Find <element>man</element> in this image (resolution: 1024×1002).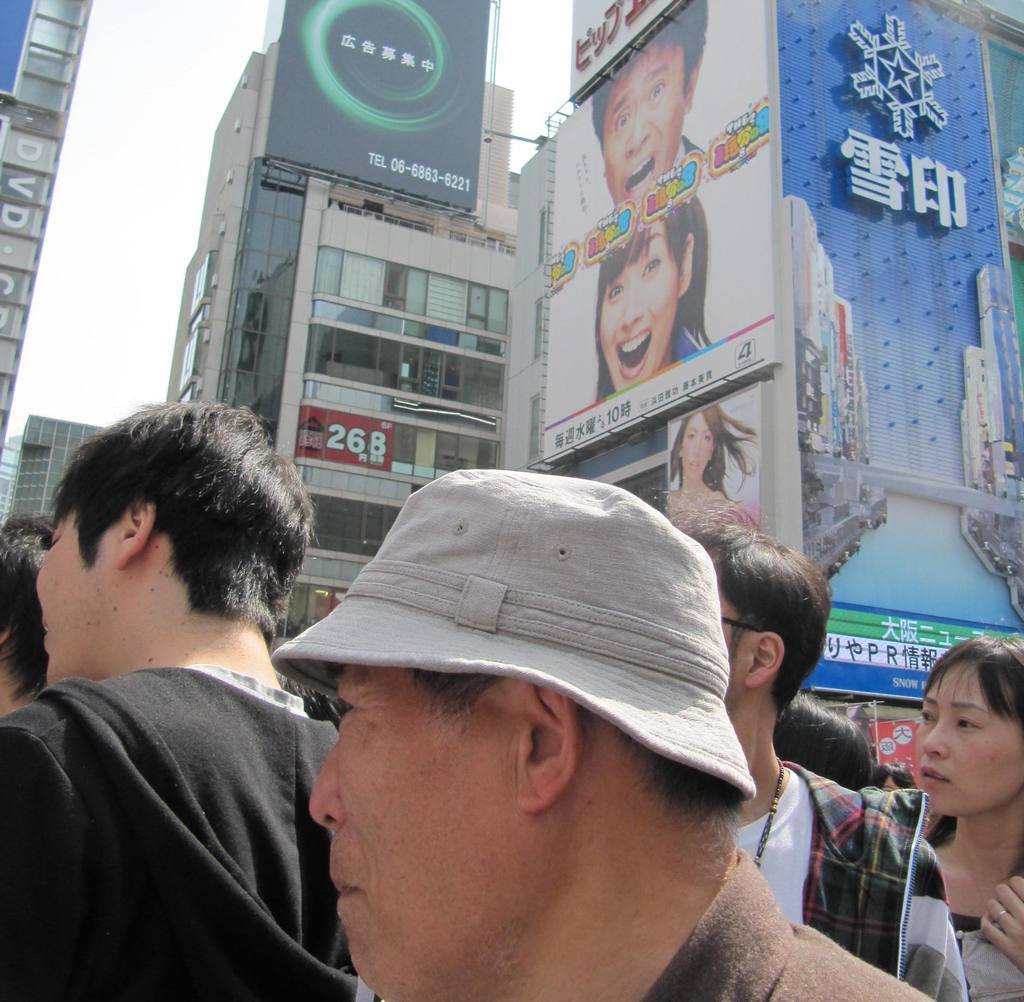
<bbox>303, 468, 929, 1001</bbox>.
